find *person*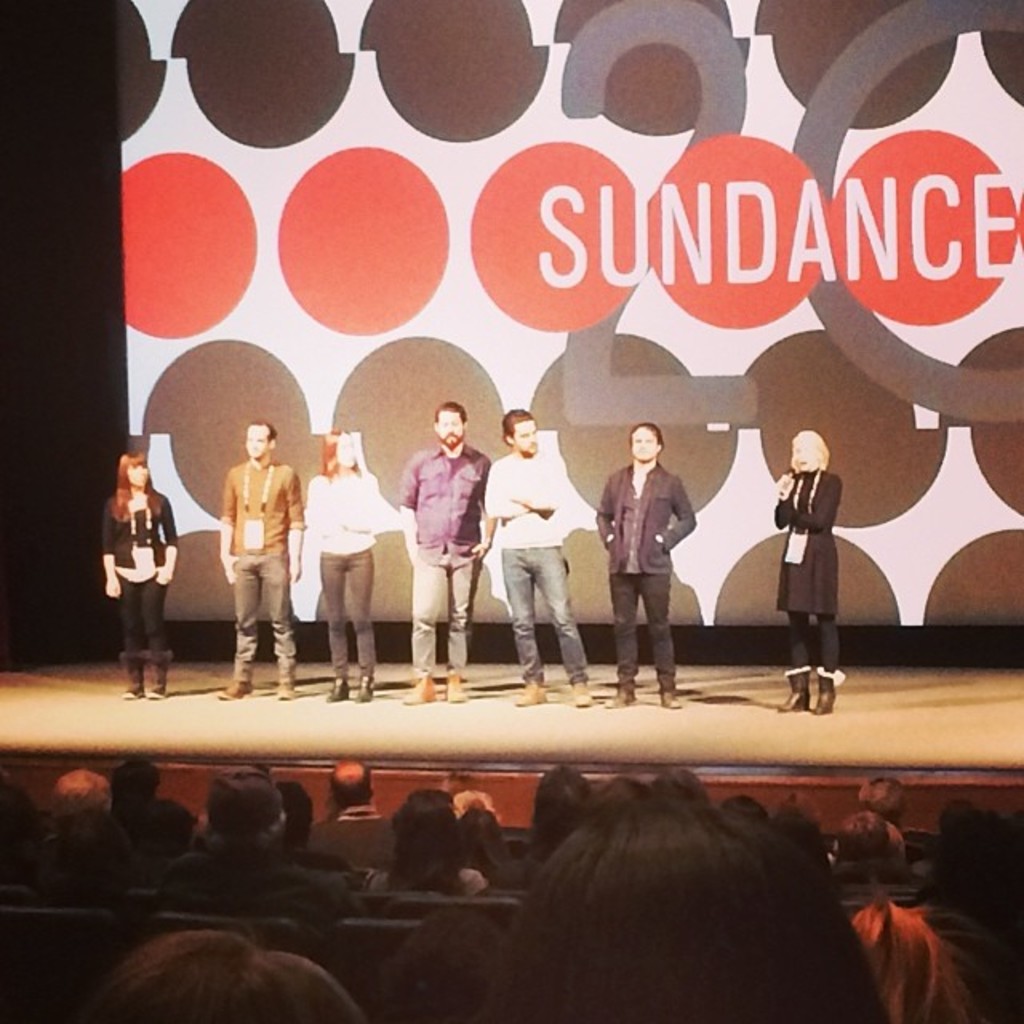
select_region(778, 421, 832, 726)
